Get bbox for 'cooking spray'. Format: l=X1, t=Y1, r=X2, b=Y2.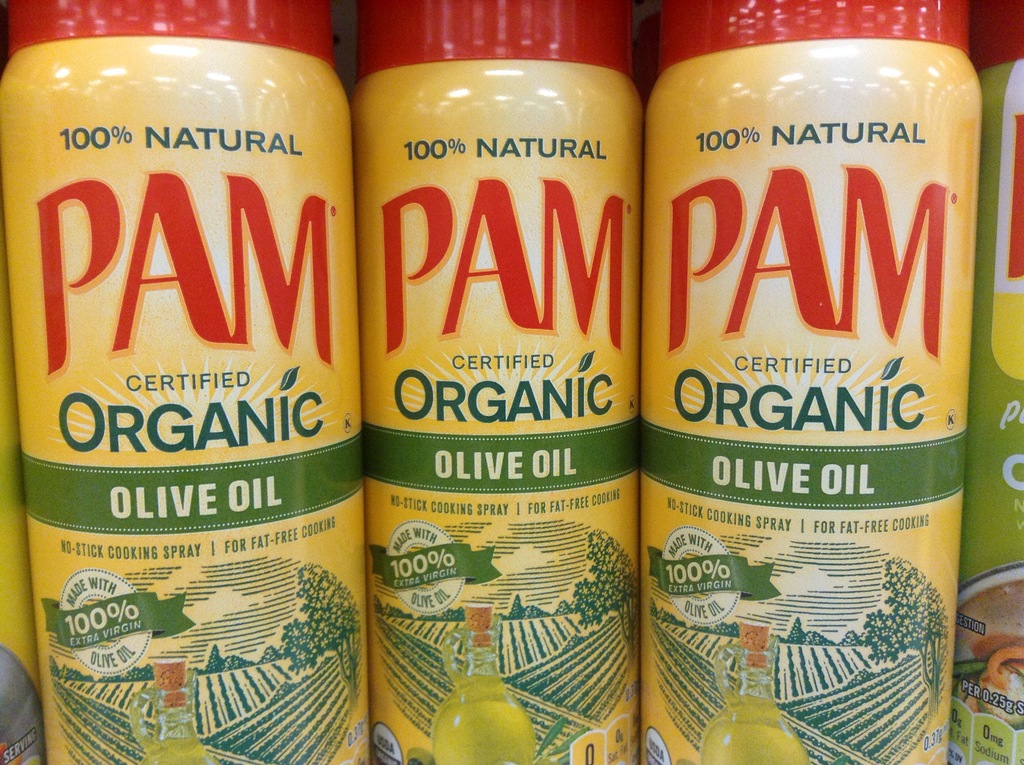
l=346, t=0, r=647, b=764.
